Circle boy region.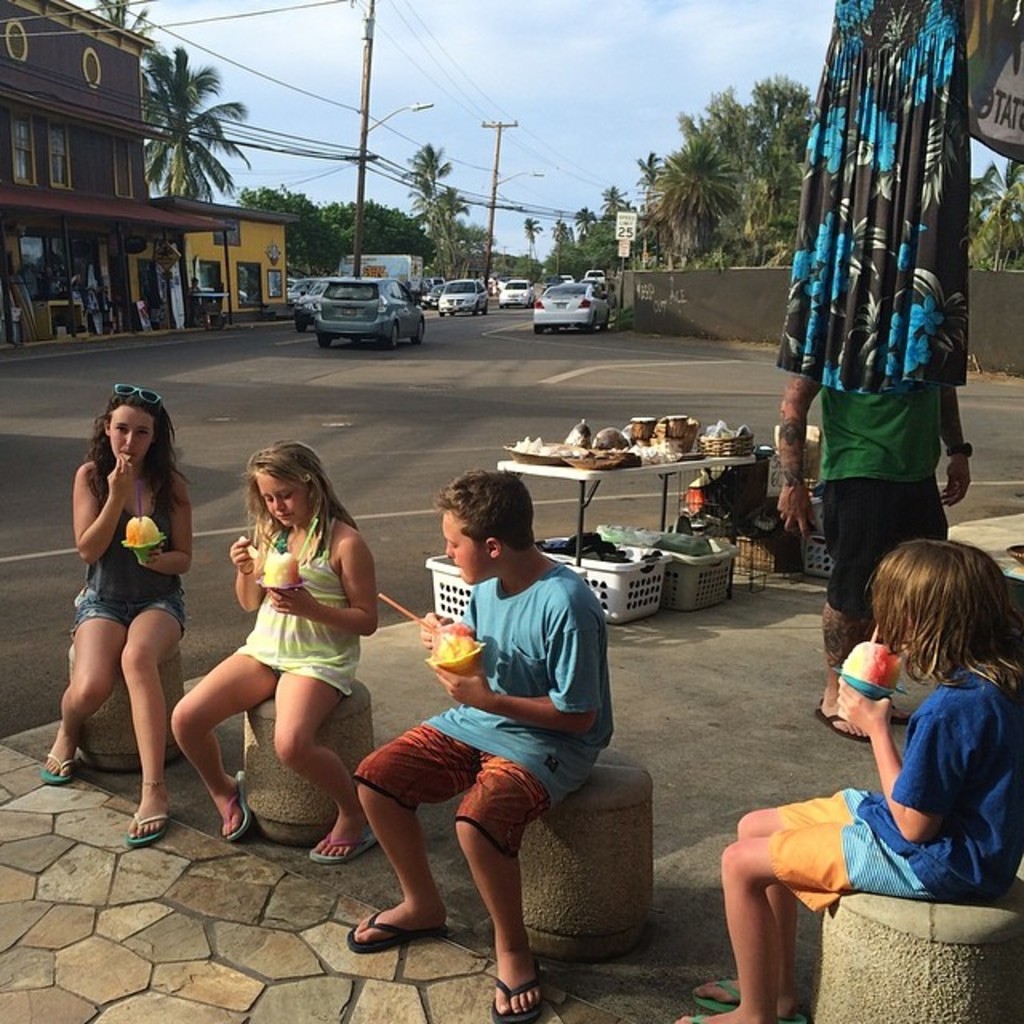
Region: [x1=333, y1=483, x2=646, y2=966].
